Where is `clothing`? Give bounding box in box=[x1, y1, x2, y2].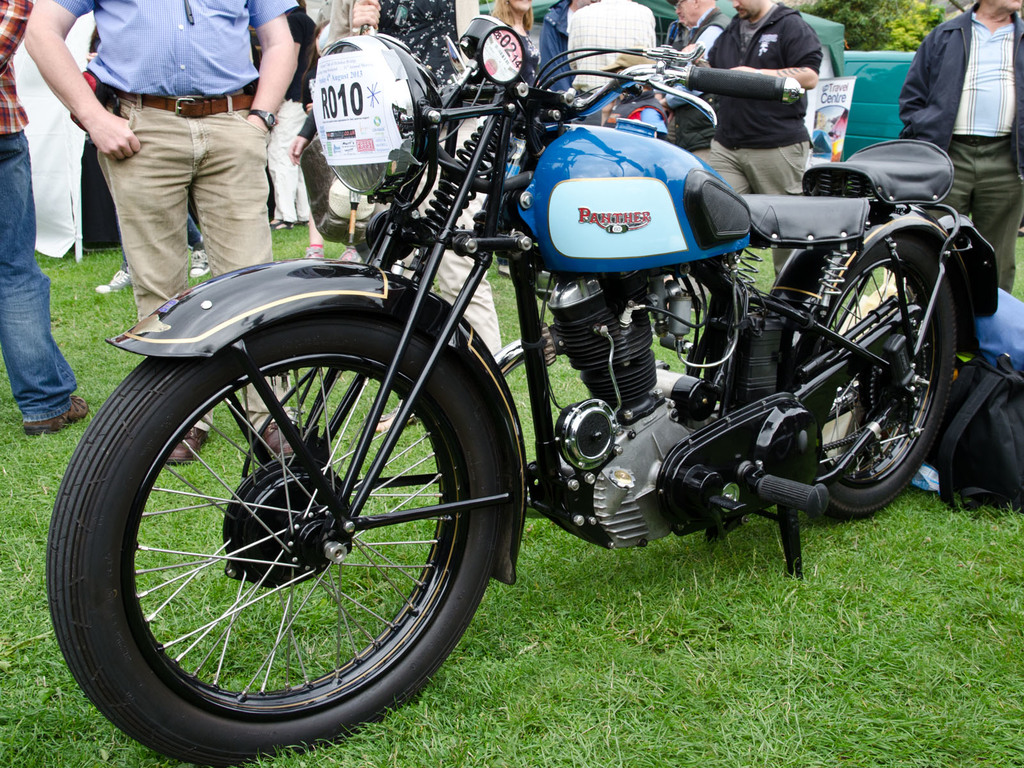
box=[704, 0, 819, 278].
